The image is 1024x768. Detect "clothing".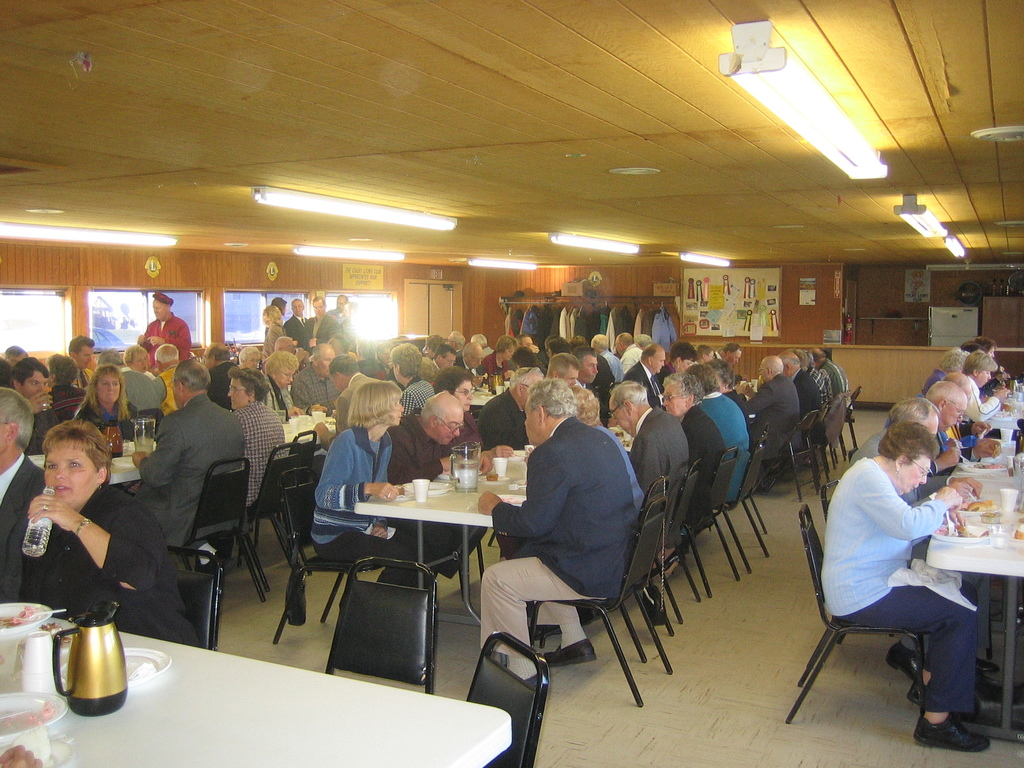
Detection: [x1=488, y1=352, x2=514, y2=374].
